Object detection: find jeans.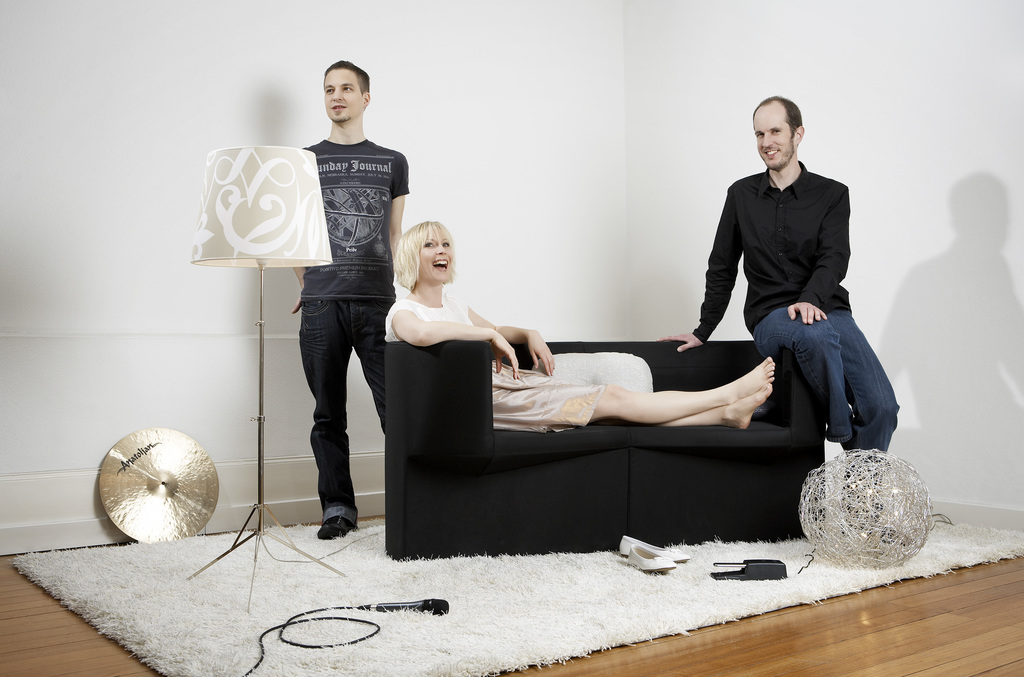
BBox(303, 301, 390, 524).
